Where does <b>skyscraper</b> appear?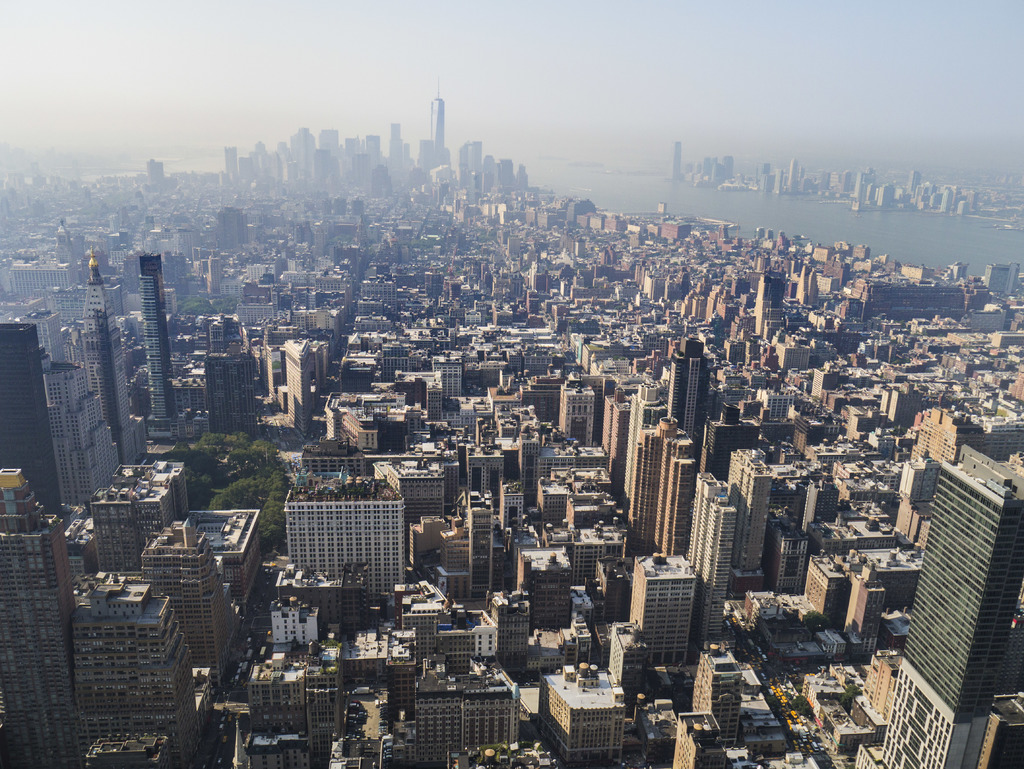
Appears at {"x1": 457, "y1": 143, "x2": 468, "y2": 167}.
